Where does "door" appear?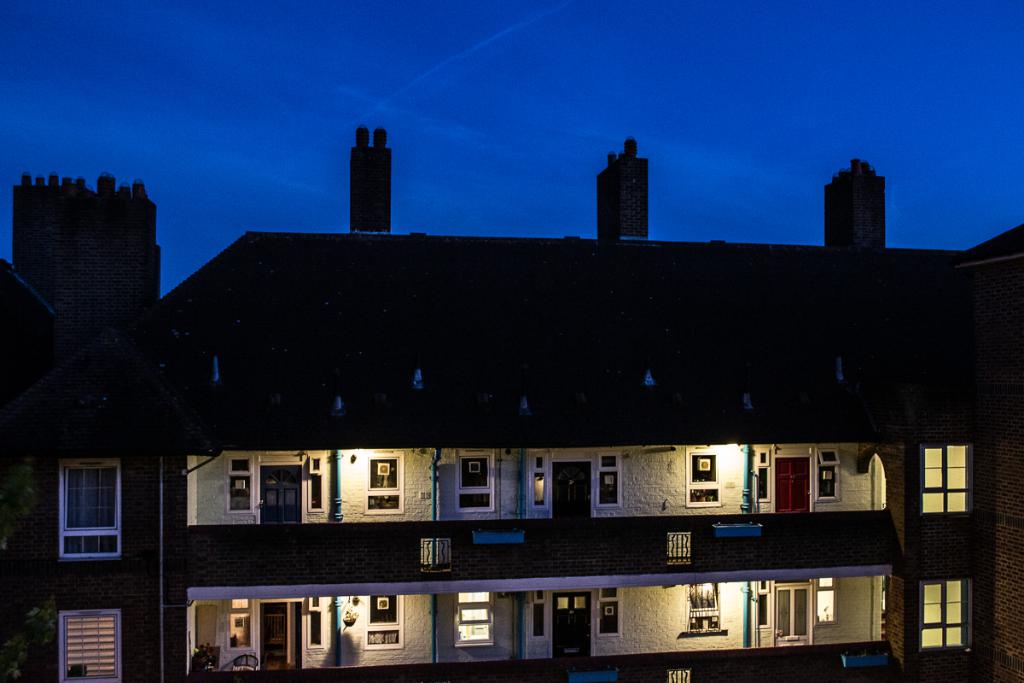
Appears at bbox=(260, 452, 306, 526).
